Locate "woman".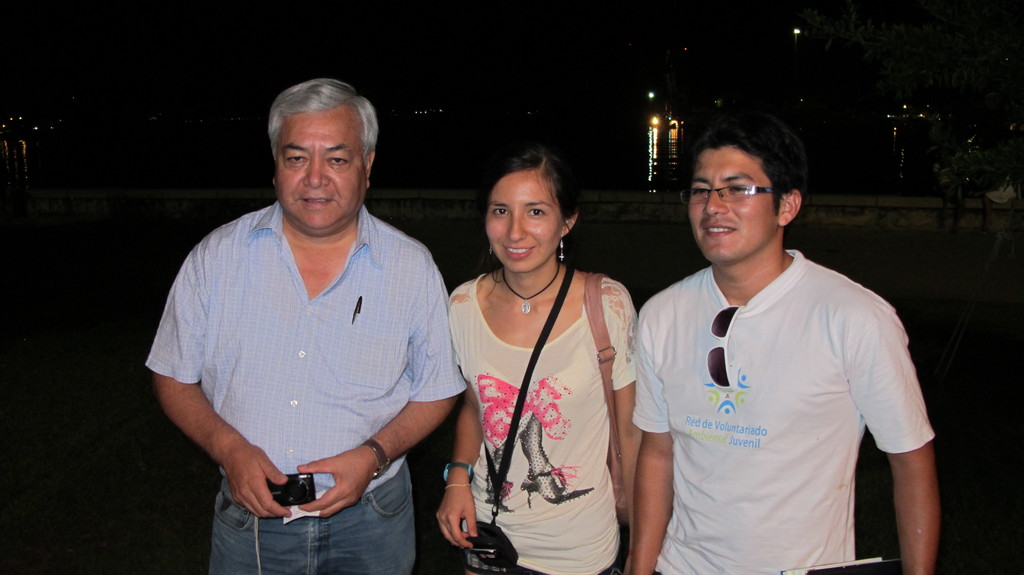
Bounding box: 433, 140, 643, 574.
